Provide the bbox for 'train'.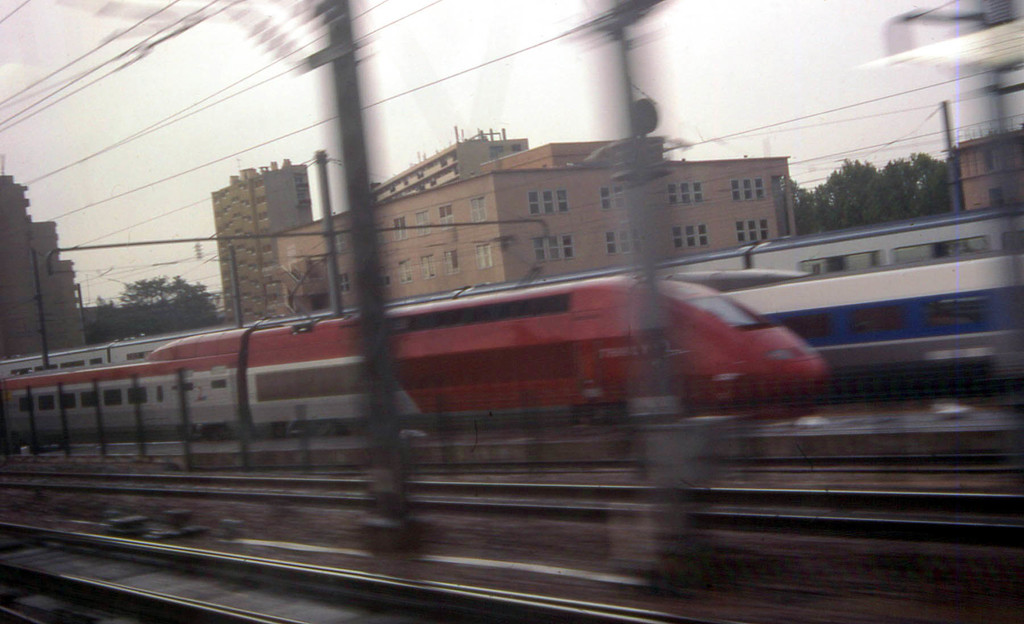
{"x1": 442, "y1": 206, "x2": 1023, "y2": 287}.
